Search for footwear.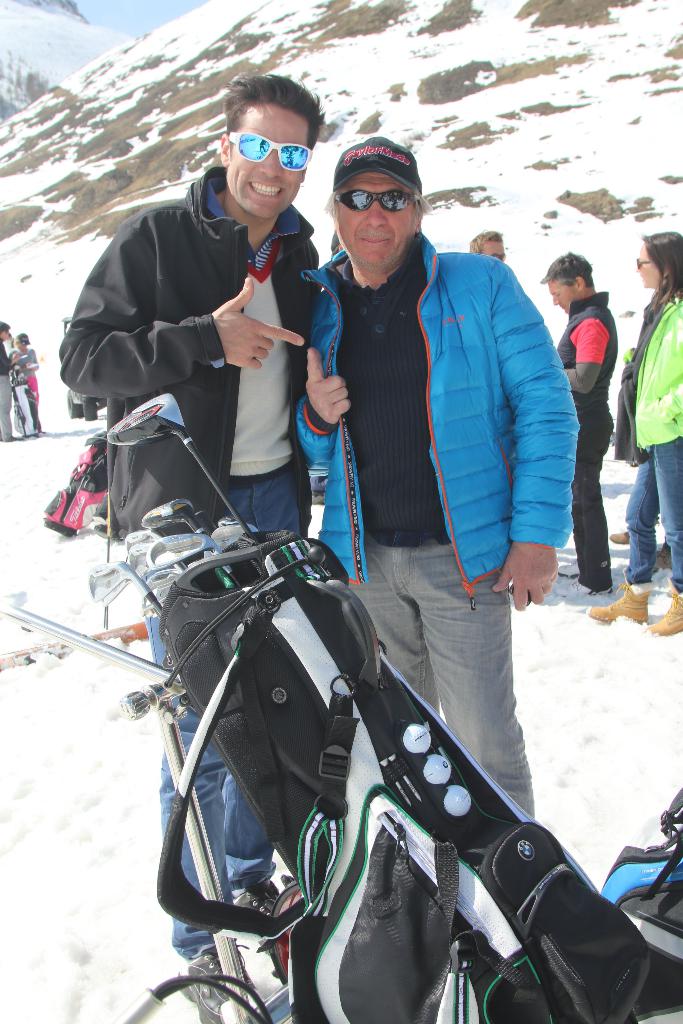
Found at region(176, 943, 258, 1023).
